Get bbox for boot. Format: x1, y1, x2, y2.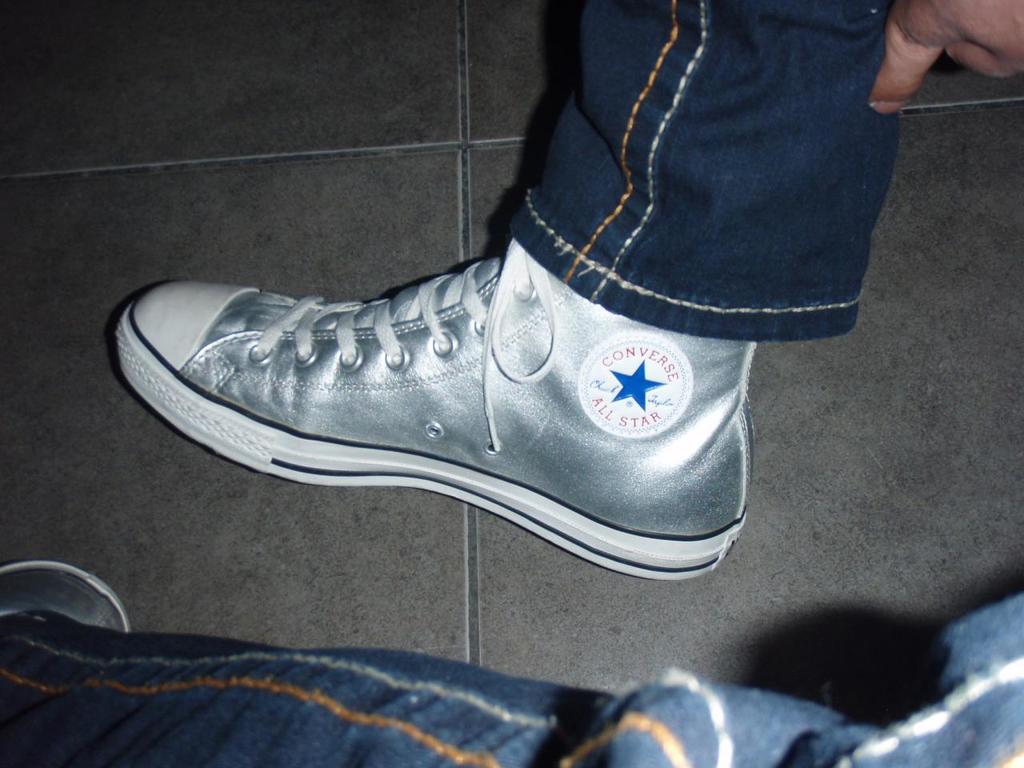
84, 239, 748, 590.
